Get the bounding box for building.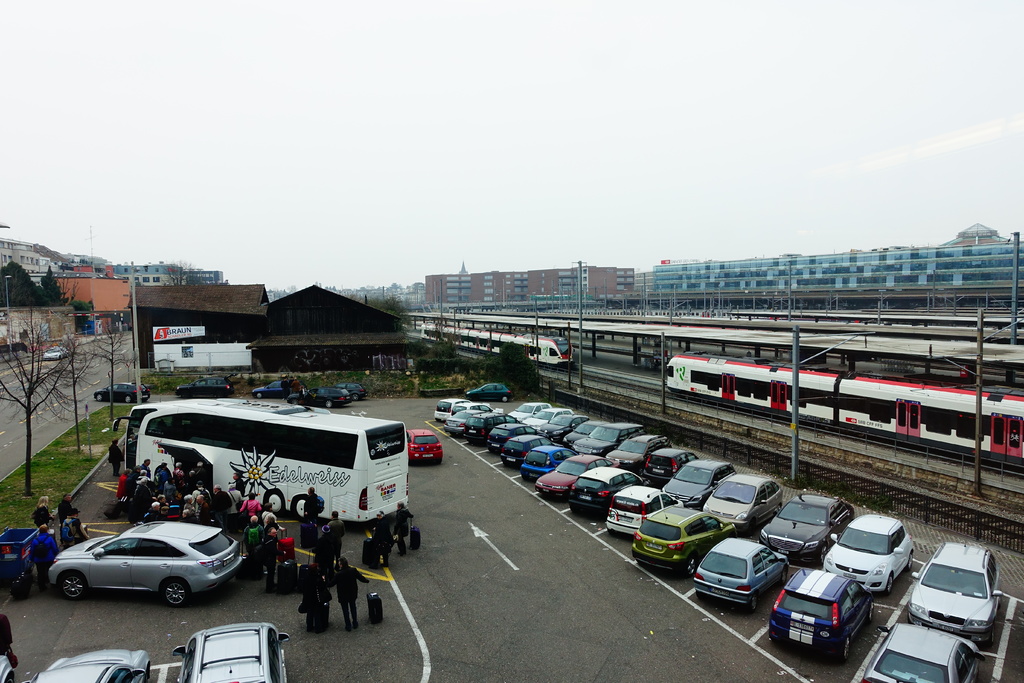
<region>0, 236, 59, 283</region>.
